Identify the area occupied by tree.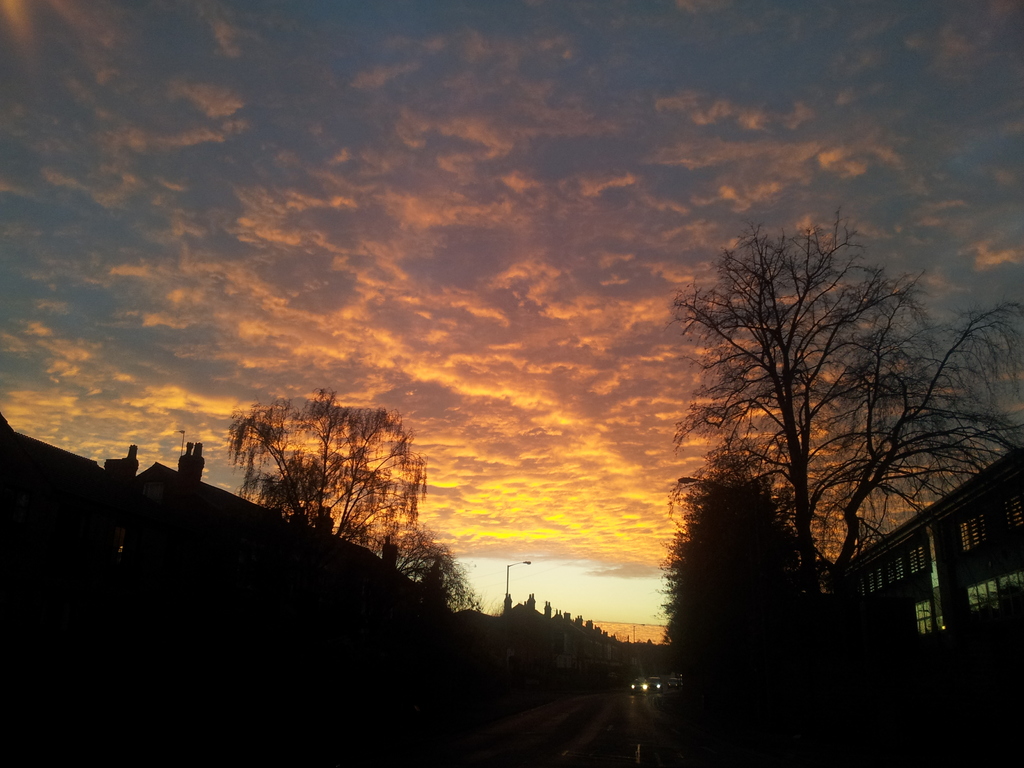
Area: 222, 385, 436, 599.
